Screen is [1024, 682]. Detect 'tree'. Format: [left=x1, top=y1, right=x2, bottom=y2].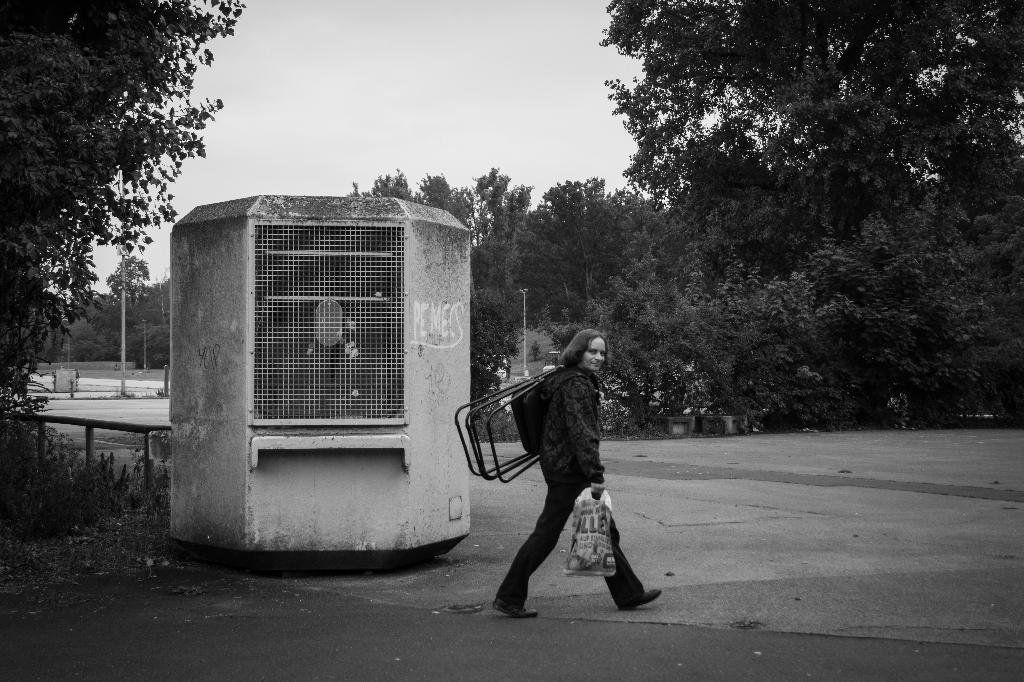
[left=467, top=162, right=535, bottom=304].
